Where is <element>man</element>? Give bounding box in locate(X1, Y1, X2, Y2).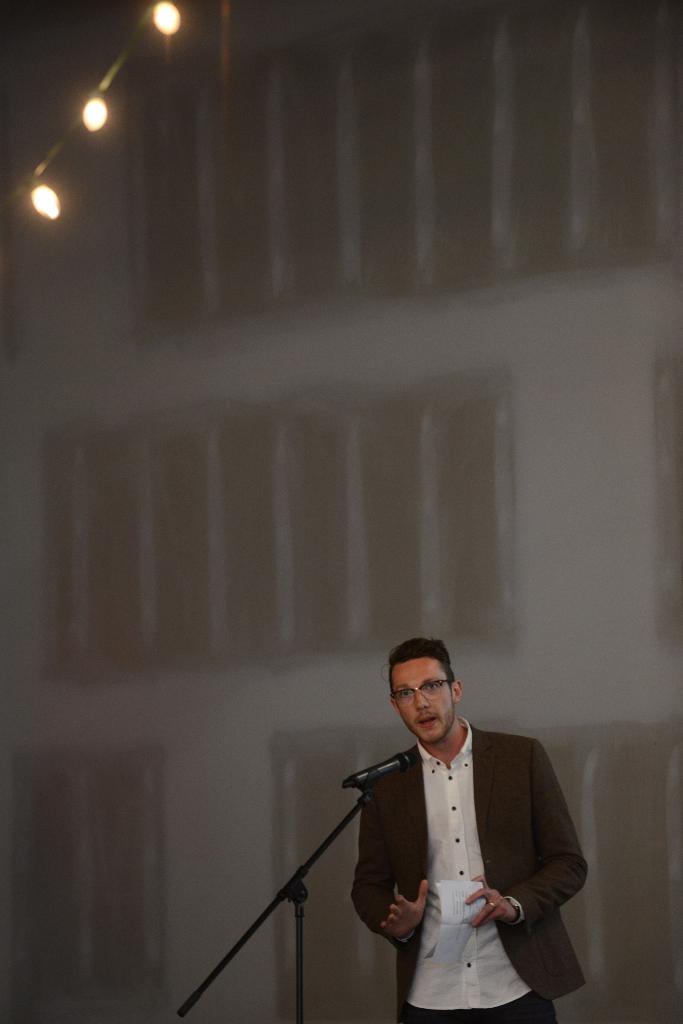
locate(338, 630, 595, 1023).
